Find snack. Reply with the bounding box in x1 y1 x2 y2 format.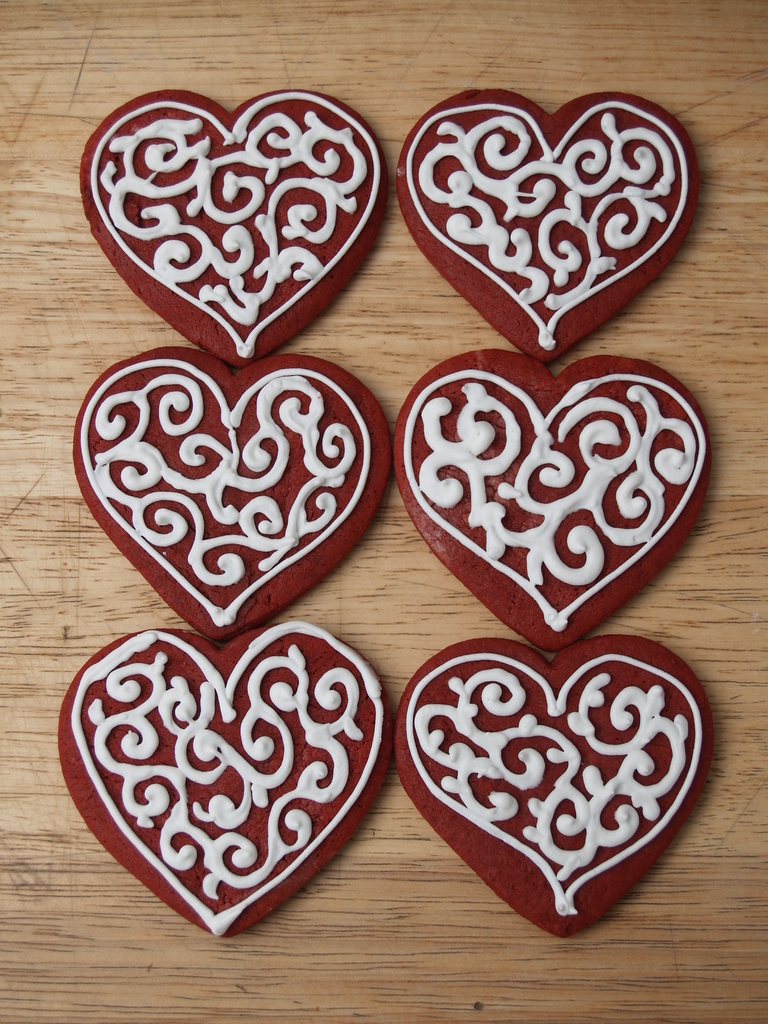
72 86 387 370.
